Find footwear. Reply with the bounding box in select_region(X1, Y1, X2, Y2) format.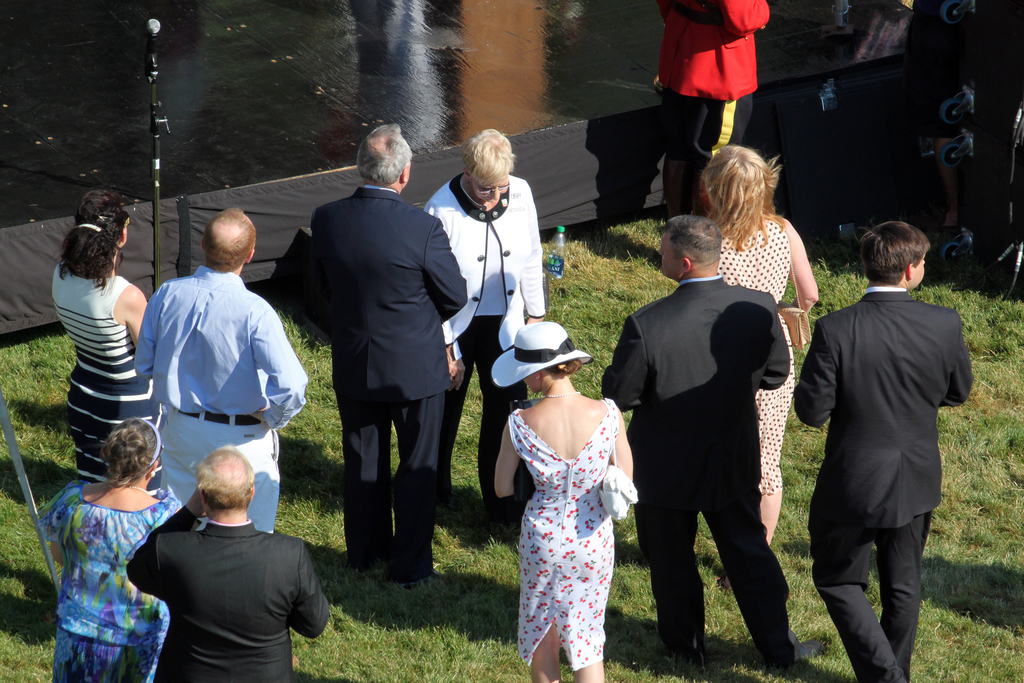
select_region(783, 642, 830, 671).
